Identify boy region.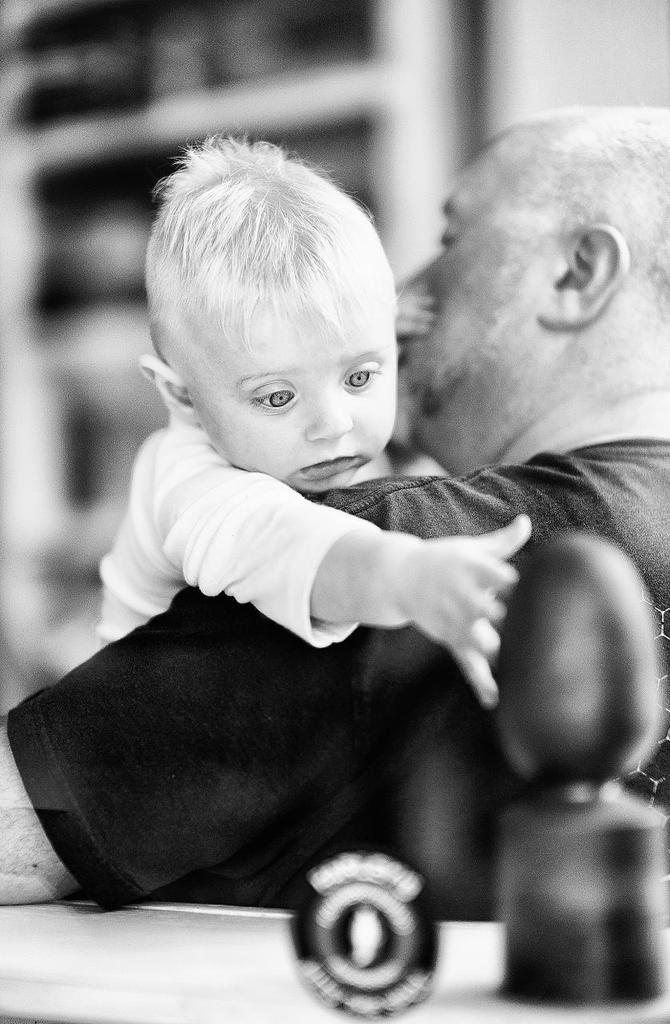
Region: left=110, top=147, right=463, bottom=582.
